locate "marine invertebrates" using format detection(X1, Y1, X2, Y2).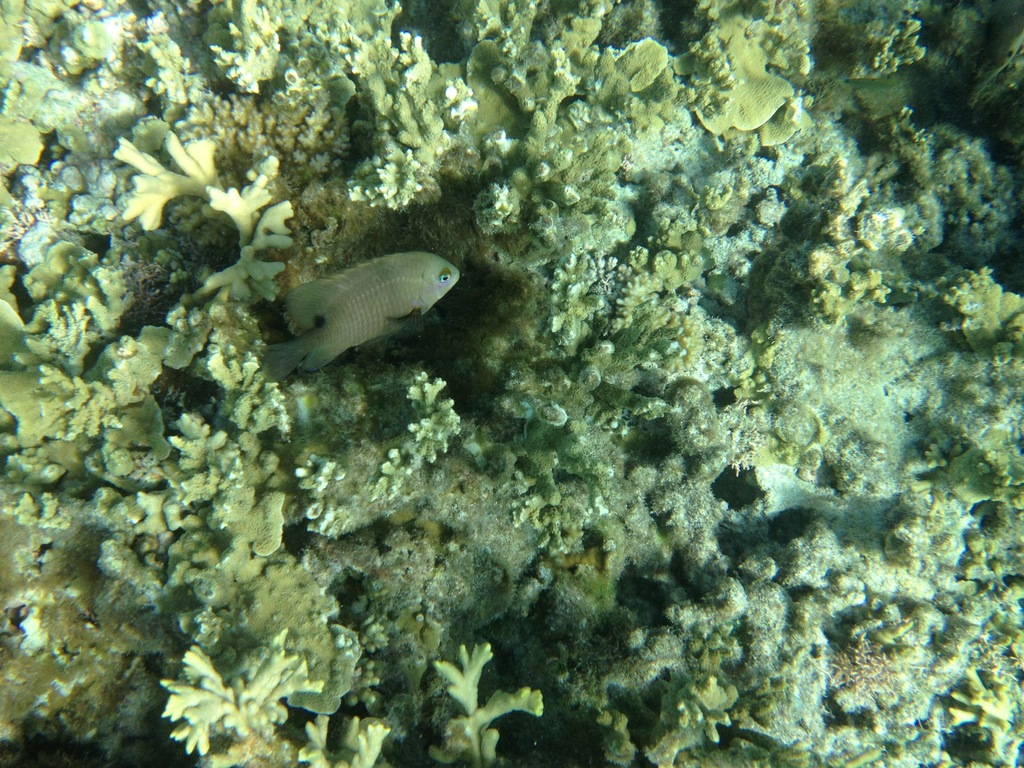
detection(330, 19, 477, 217).
